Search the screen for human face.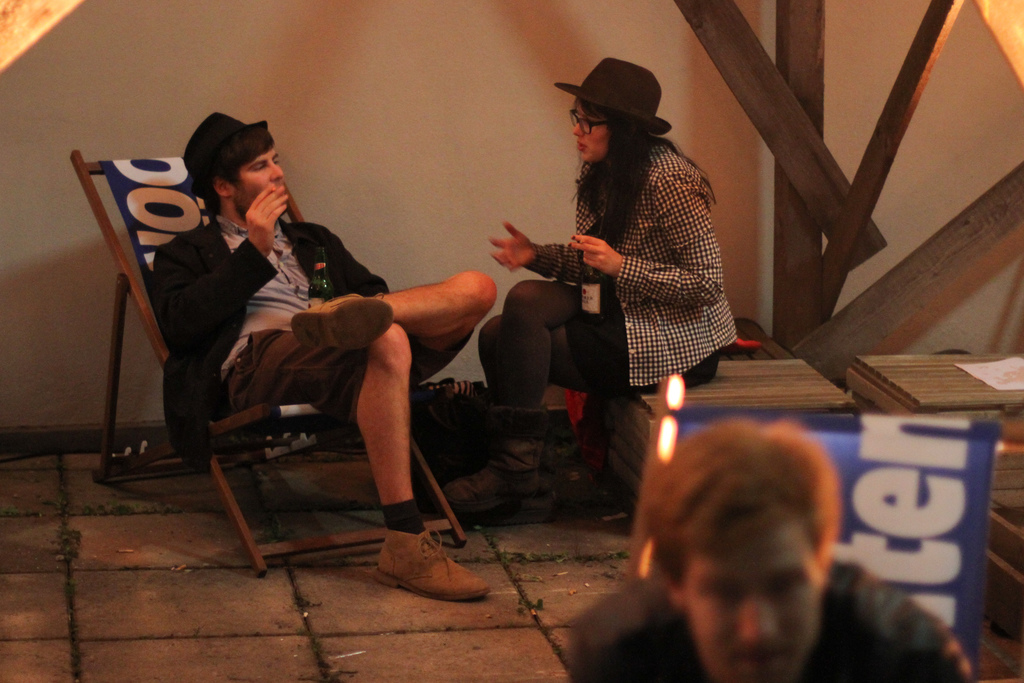
Found at [x1=232, y1=149, x2=285, y2=213].
